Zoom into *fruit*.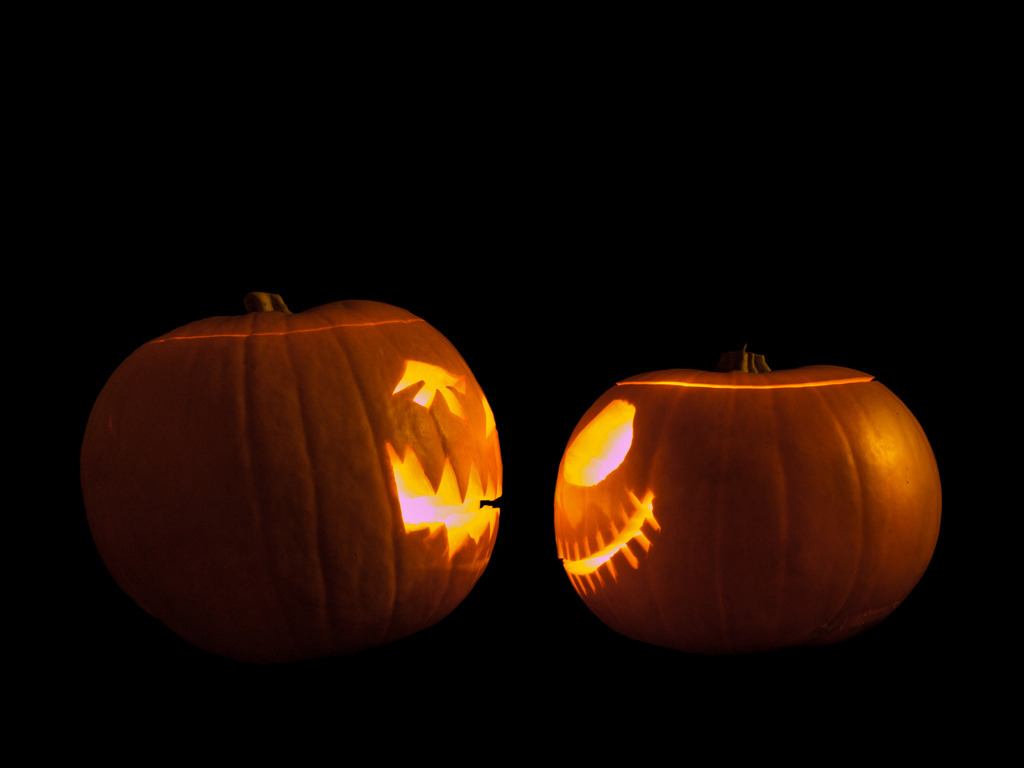
Zoom target: [x1=75, y1=285, x2=499, y2=661].
